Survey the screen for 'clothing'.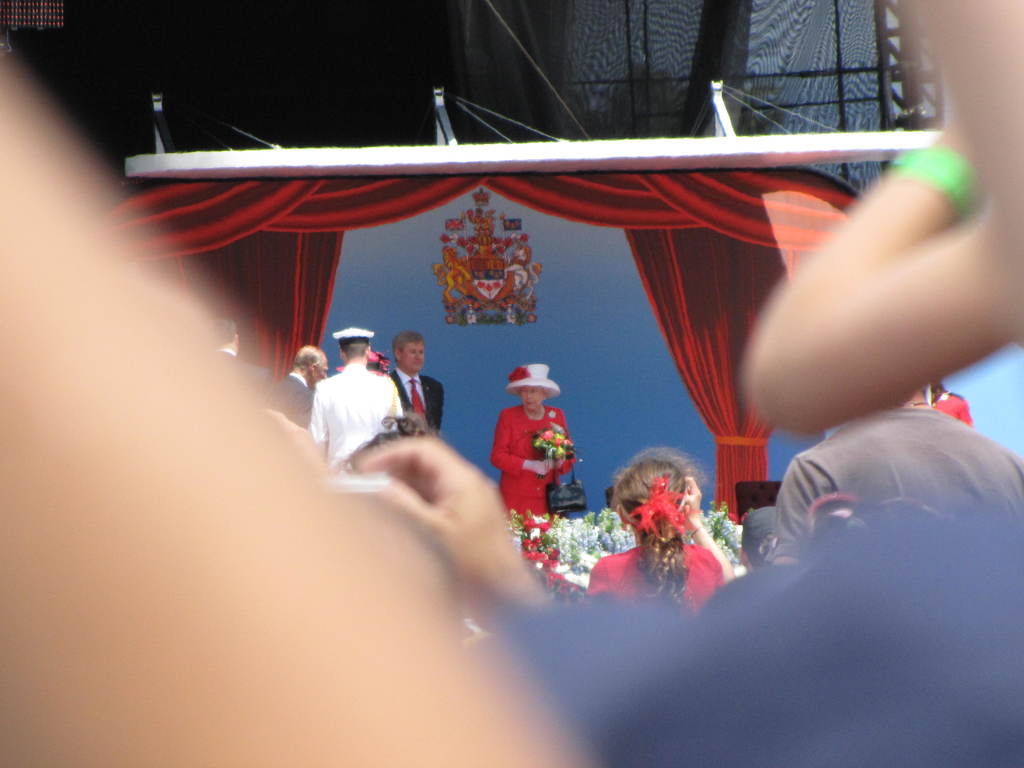
Survey found: (left=934, top=395, right=973, bottom=426).
